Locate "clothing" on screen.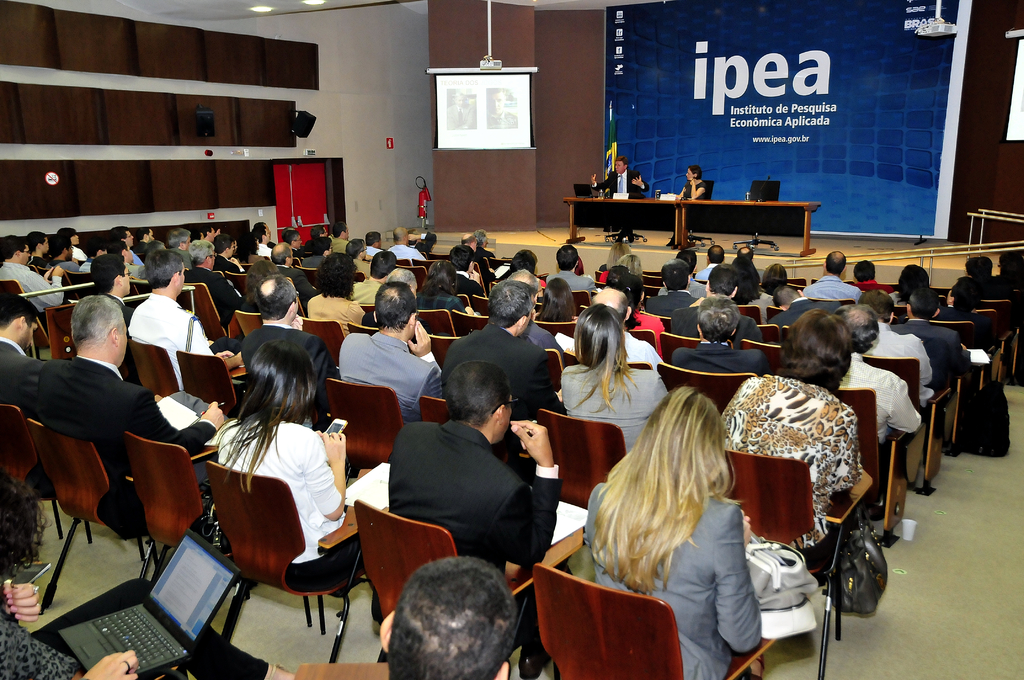
On screen at x1=0 y1=342 x2=31 y2=419.
